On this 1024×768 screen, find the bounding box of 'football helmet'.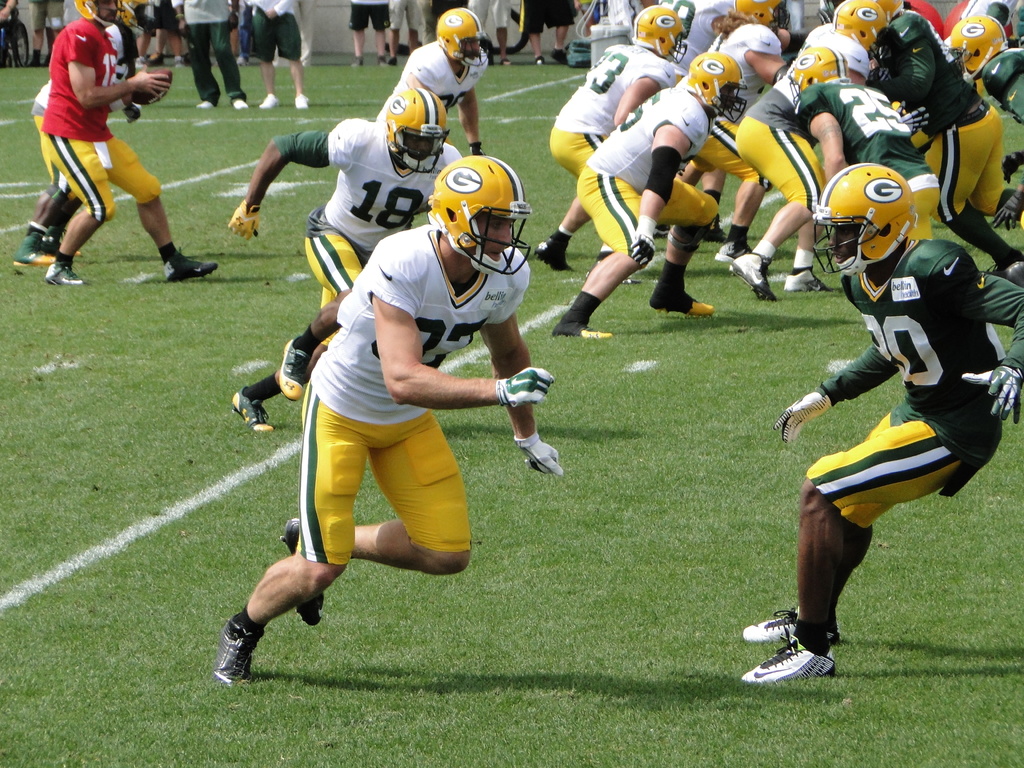
Bounding box: (x1=874, y1=0, x2=906, y2=20).
